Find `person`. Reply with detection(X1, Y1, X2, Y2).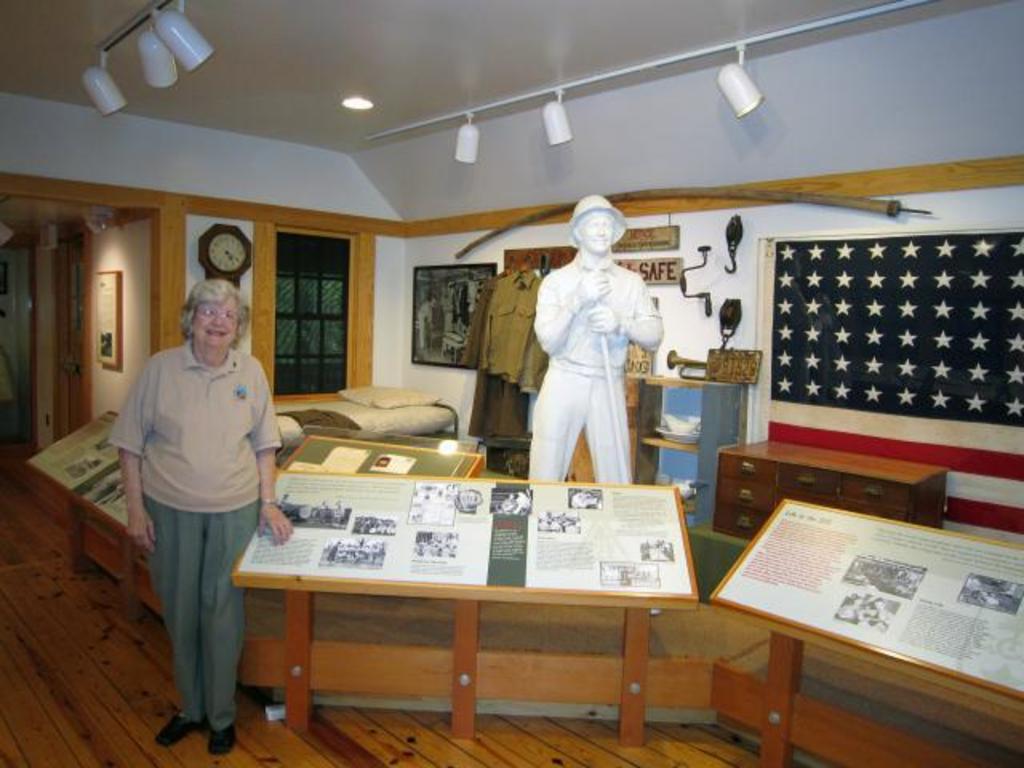
detection(525, 194, 667, 486).
